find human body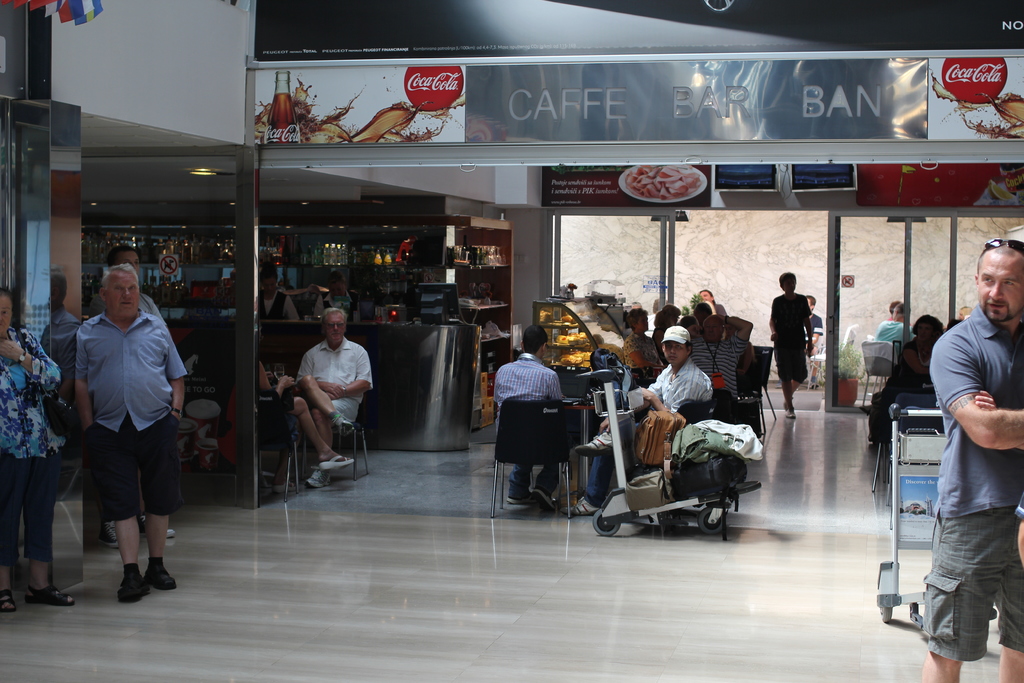
{"left": 908, "top": 240, "right": 1022, "bottom": 682}
